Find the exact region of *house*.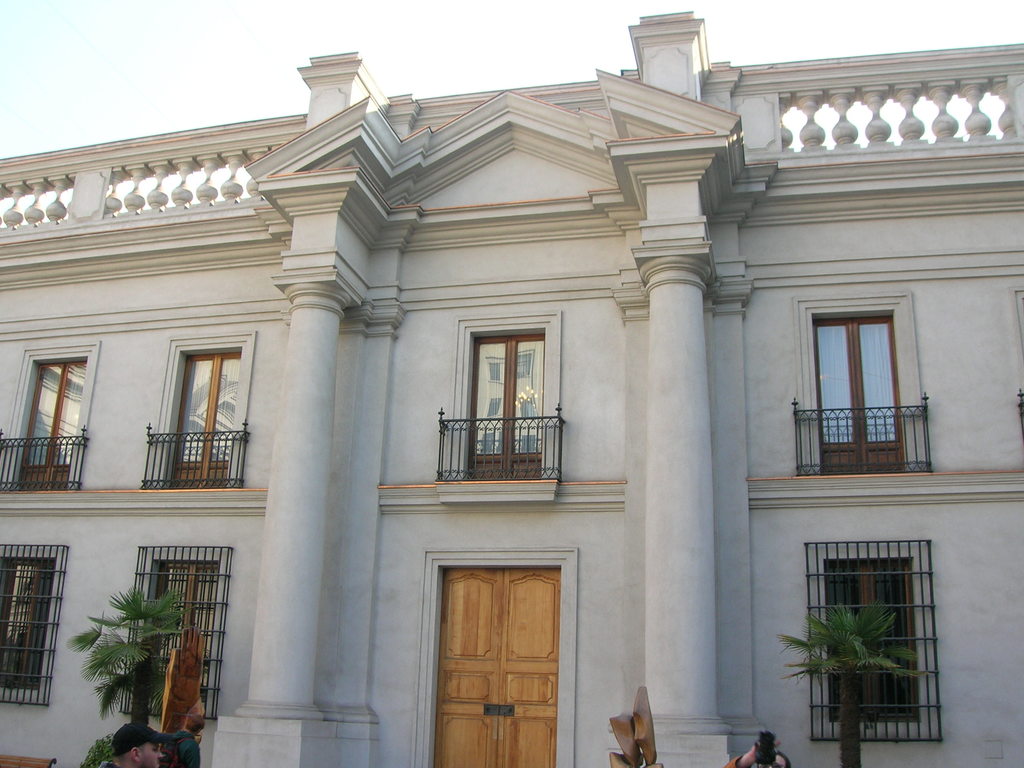
Exact region: l=0, t=3, r=1023, b=767.
